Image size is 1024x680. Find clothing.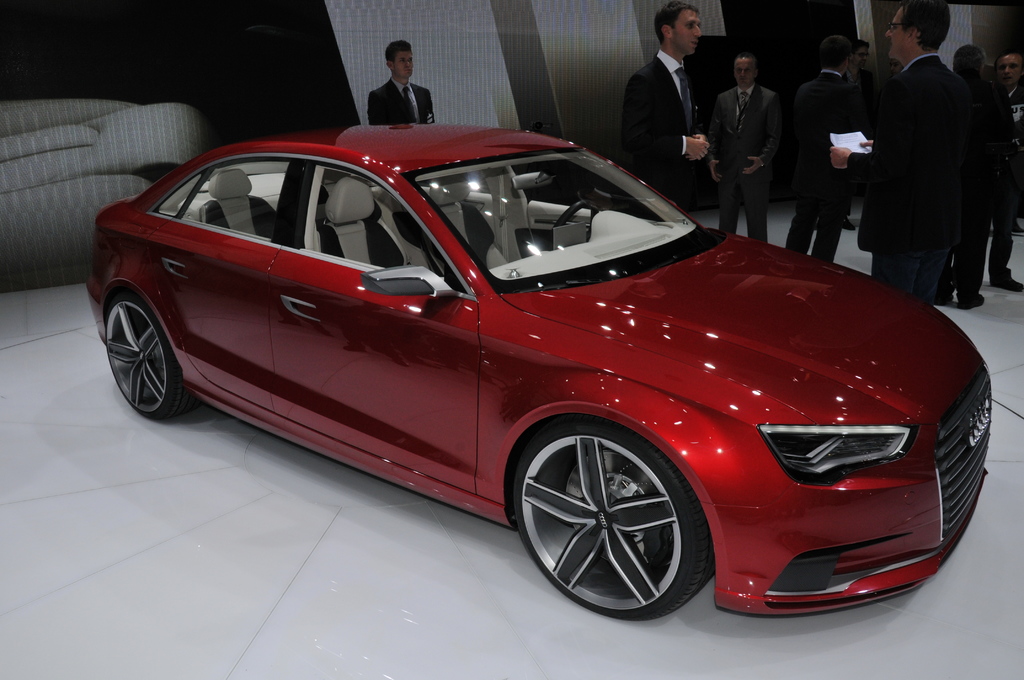
Rect(619, 43, 689, 197).
